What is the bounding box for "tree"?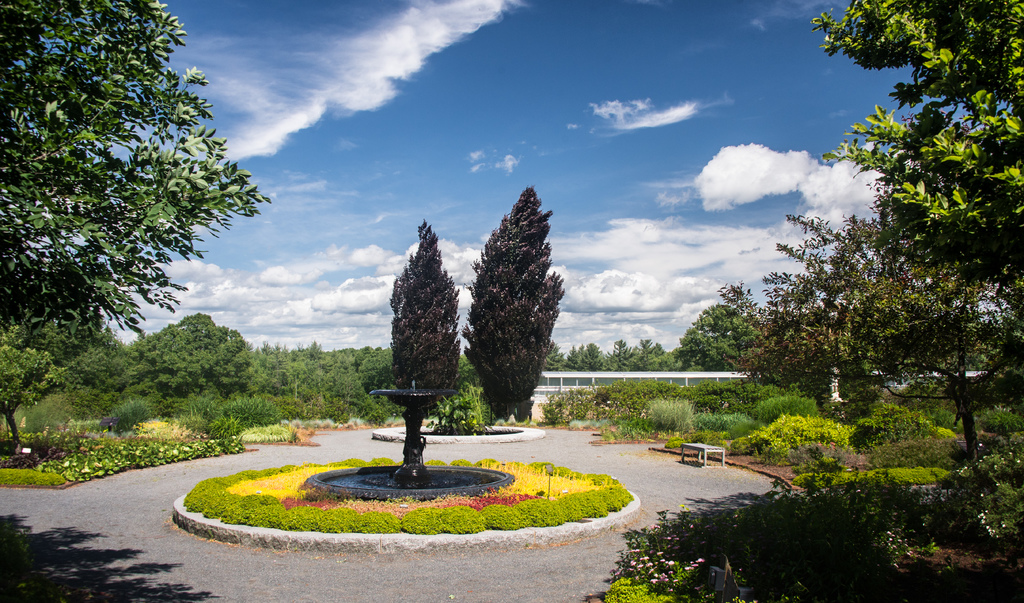
0, 0, 277, 337.
